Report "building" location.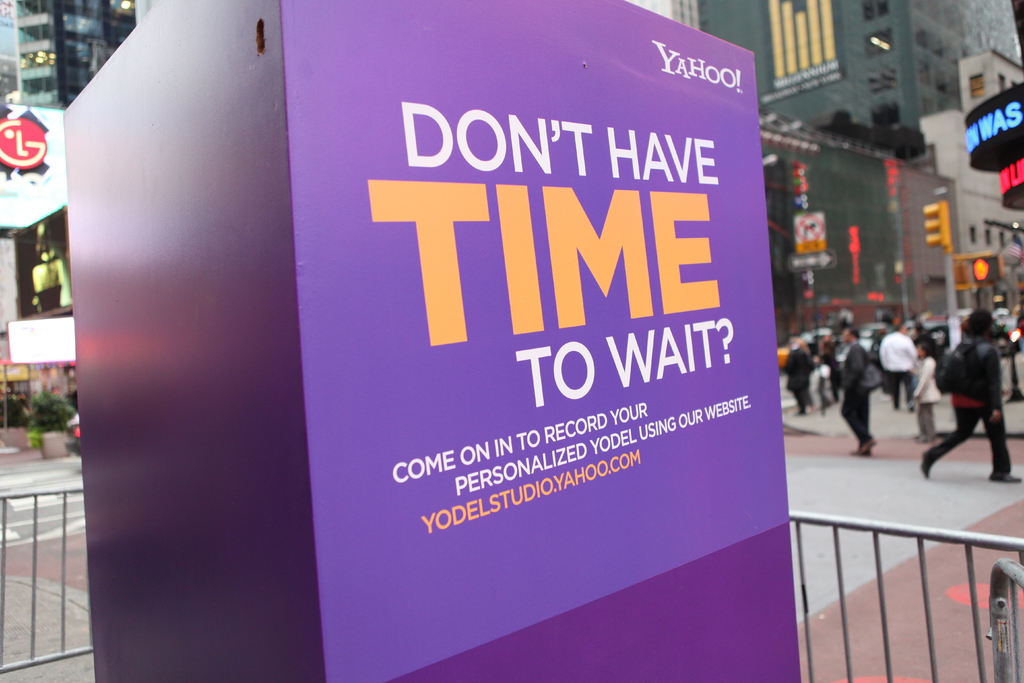
Report: detection(0, 0, 136, 361).
